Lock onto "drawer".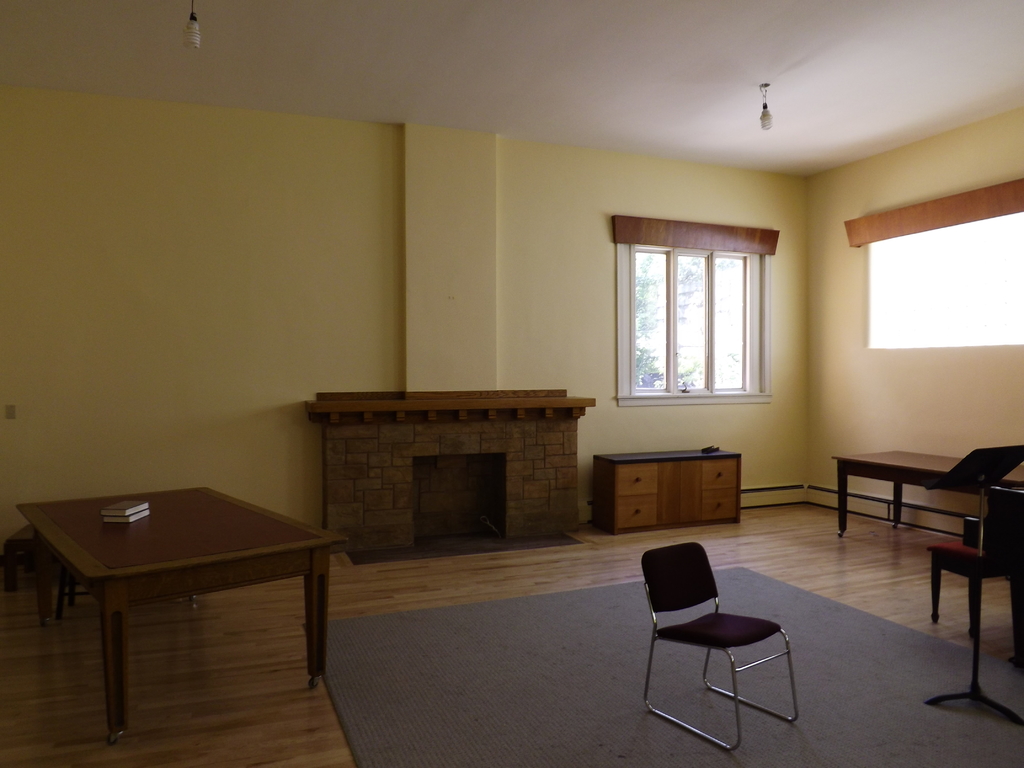
Locked: rect(614, 496, 655, 536).
